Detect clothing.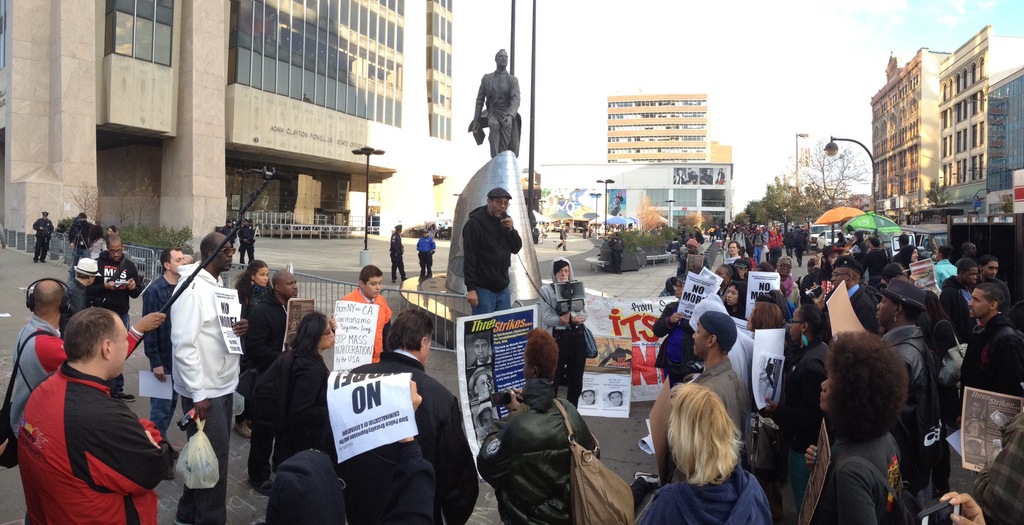
Detected at (577, 225, 588, 237).
